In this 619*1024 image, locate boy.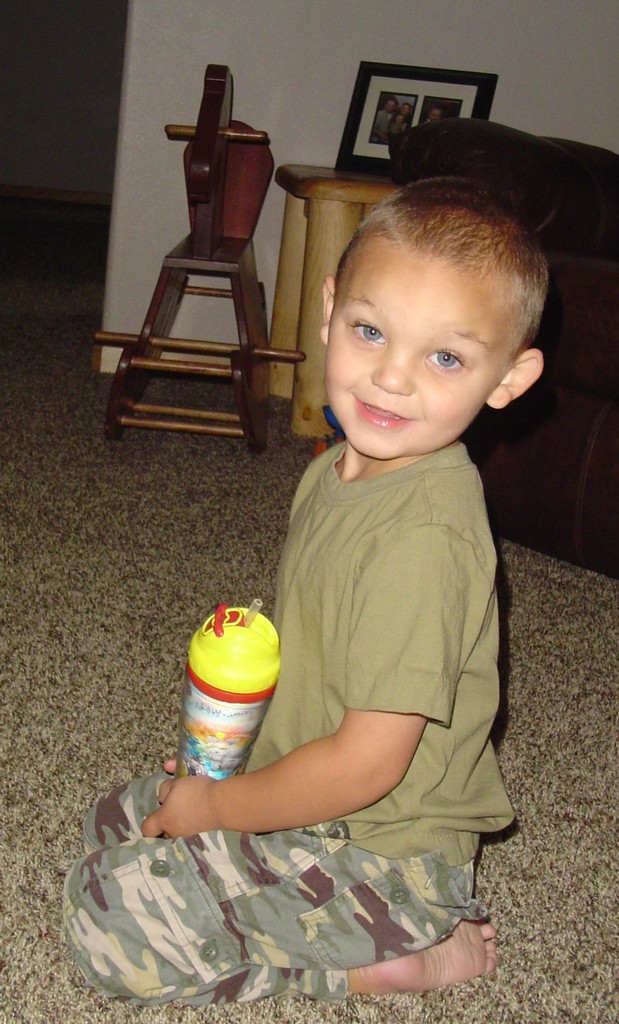
Bounding box: (x1=181, y1=173, x2=542, y2=969).
